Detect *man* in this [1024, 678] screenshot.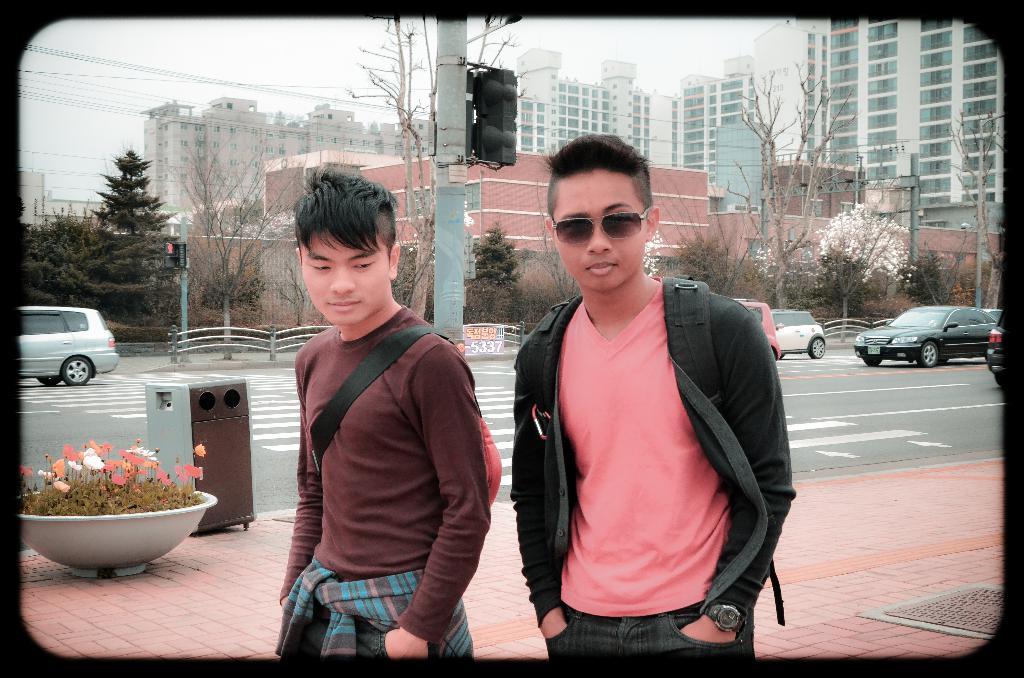
Detection: [506, 129, 799, 661].
